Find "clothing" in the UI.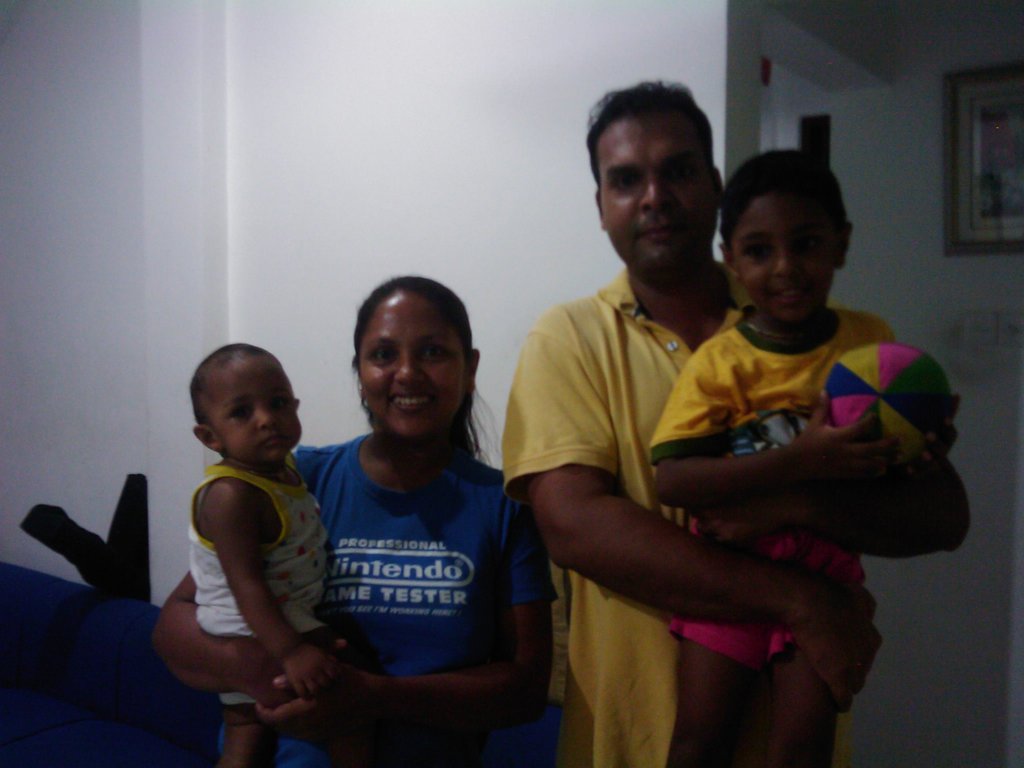
UI element at 211 429 557 767.
